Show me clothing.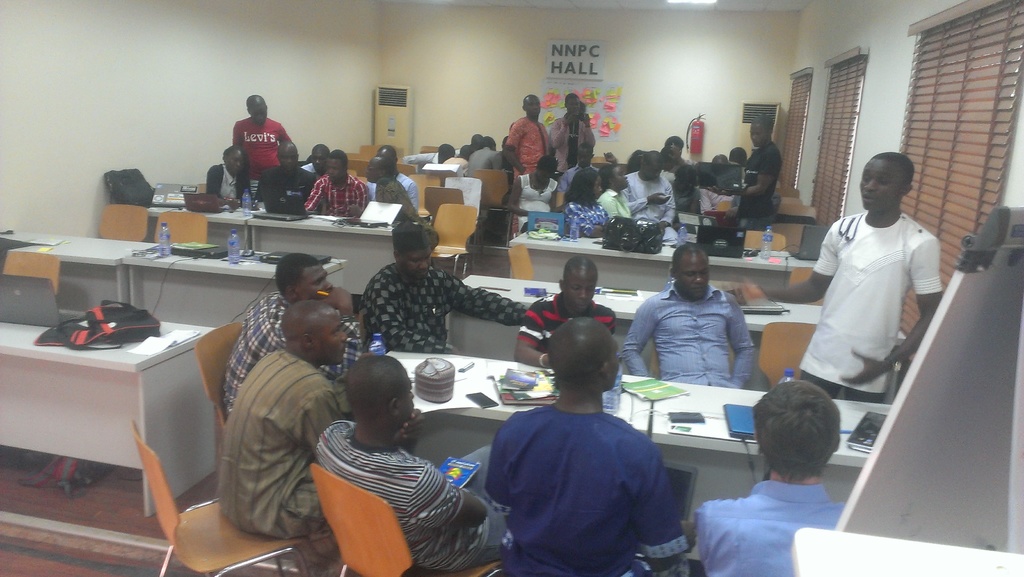
clothing is here: [502,119,552,174].
